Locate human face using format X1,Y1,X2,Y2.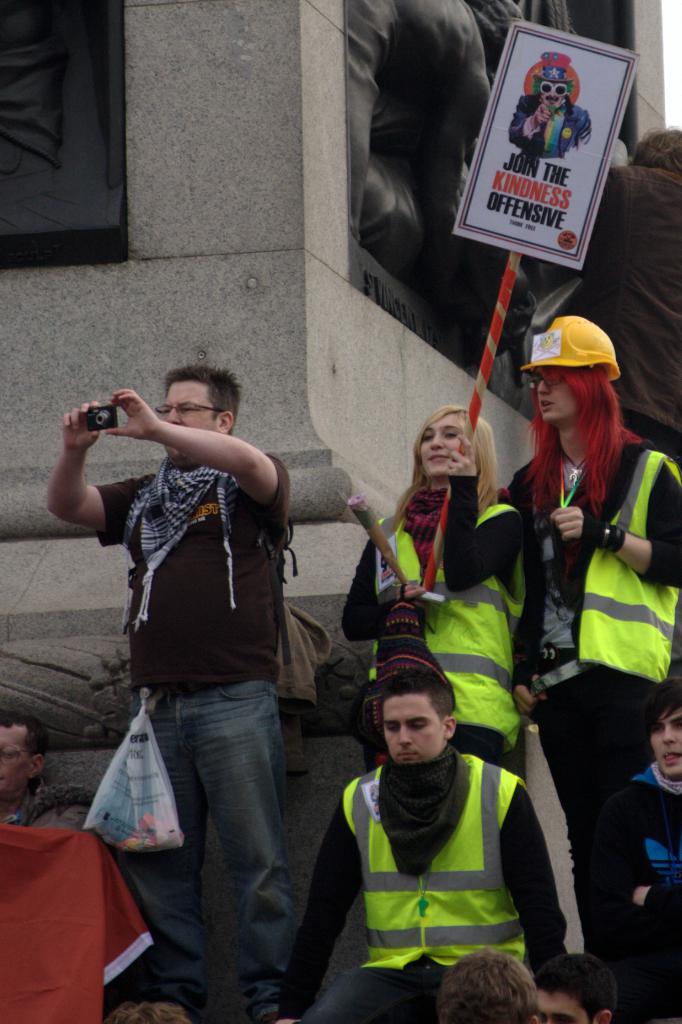
414,407,471,470.
